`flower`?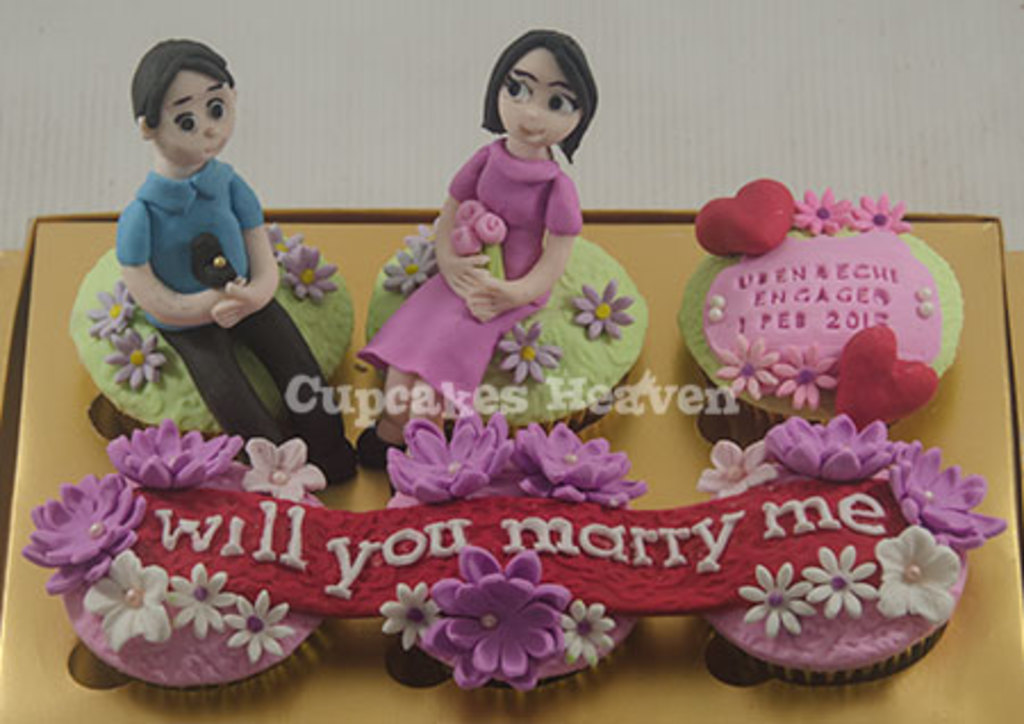
bbox=(105, 321, 168, 392)
